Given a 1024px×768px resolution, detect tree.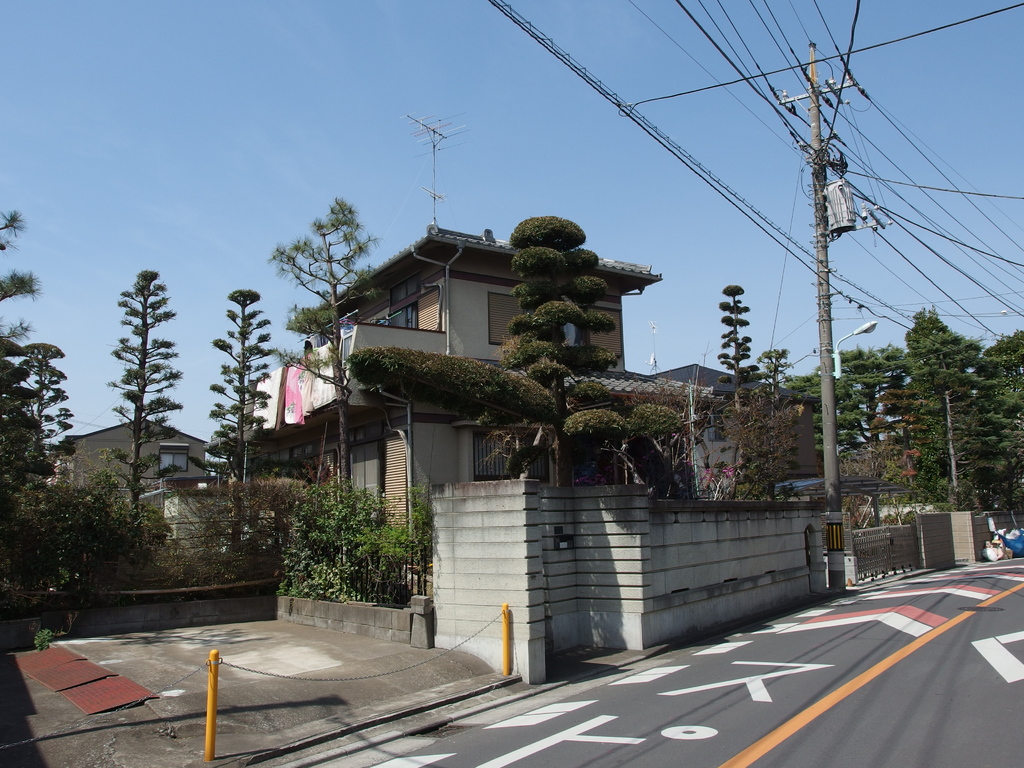
box(497, 213, 634, 508).
